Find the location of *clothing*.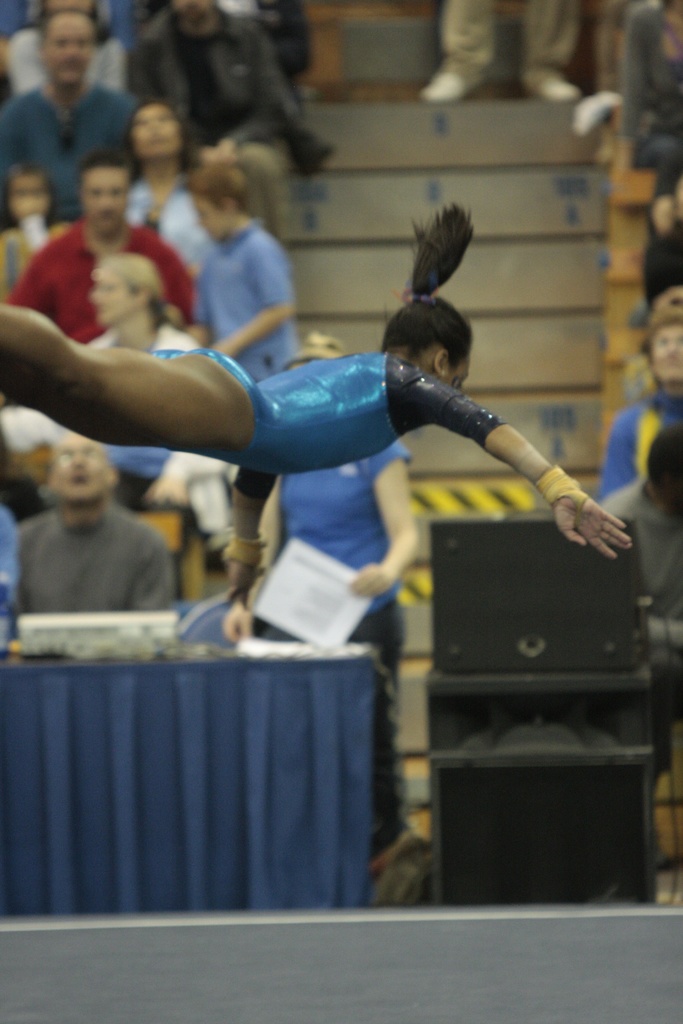
Location: bbox=[614, 3, 682, 213].
